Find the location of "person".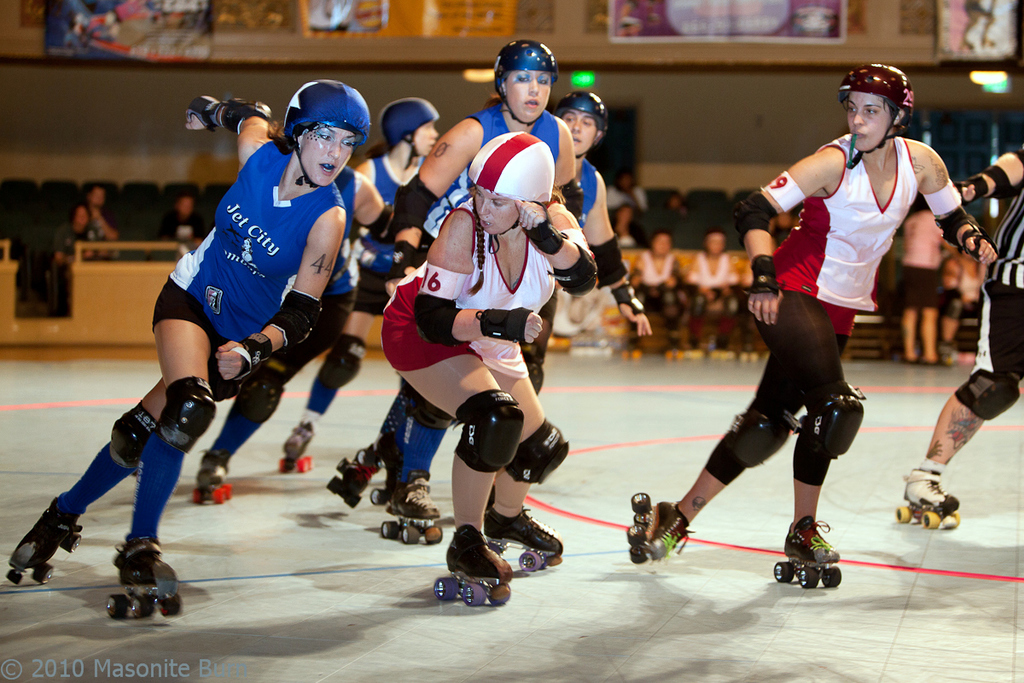
Location: (902,140,1023,516).
